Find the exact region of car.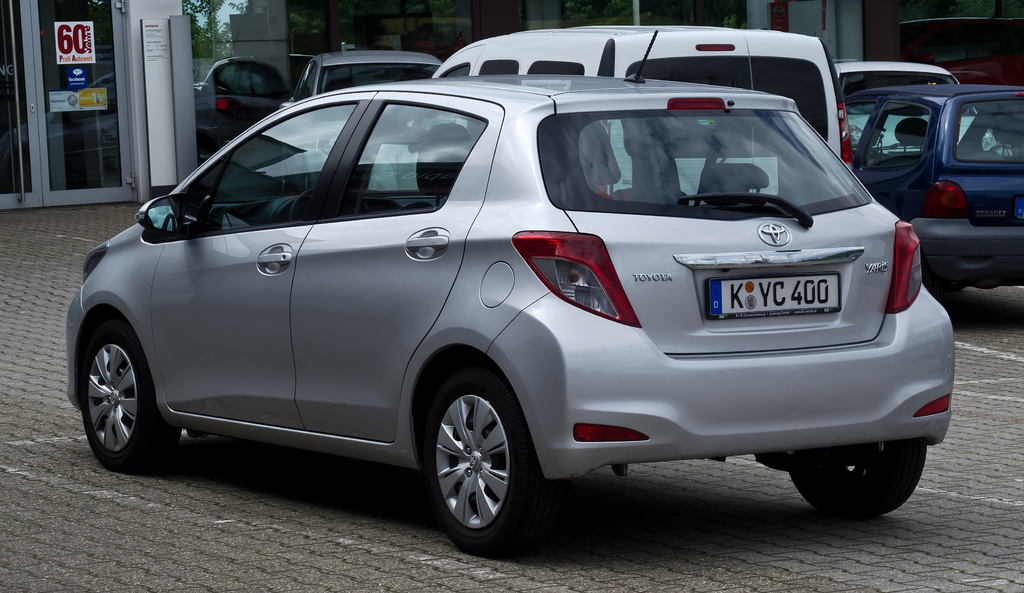
Exact region: BBox(830, 83, 1023, 305).
